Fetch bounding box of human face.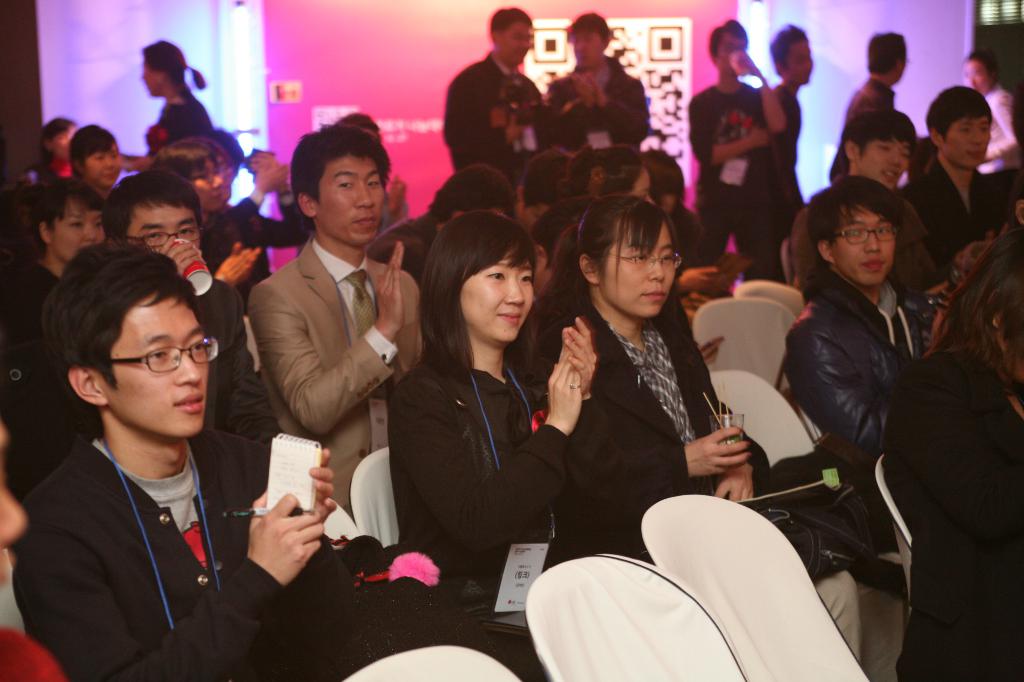
Bbox: 186 151 224 211.
